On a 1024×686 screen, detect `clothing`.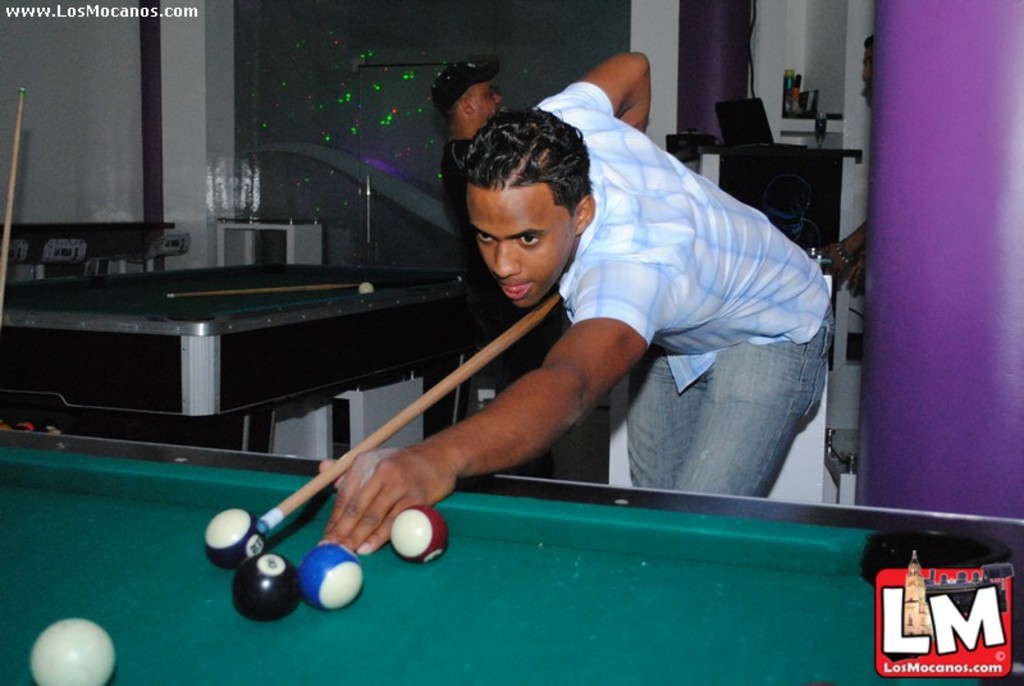
502, 78, 846, 511.
